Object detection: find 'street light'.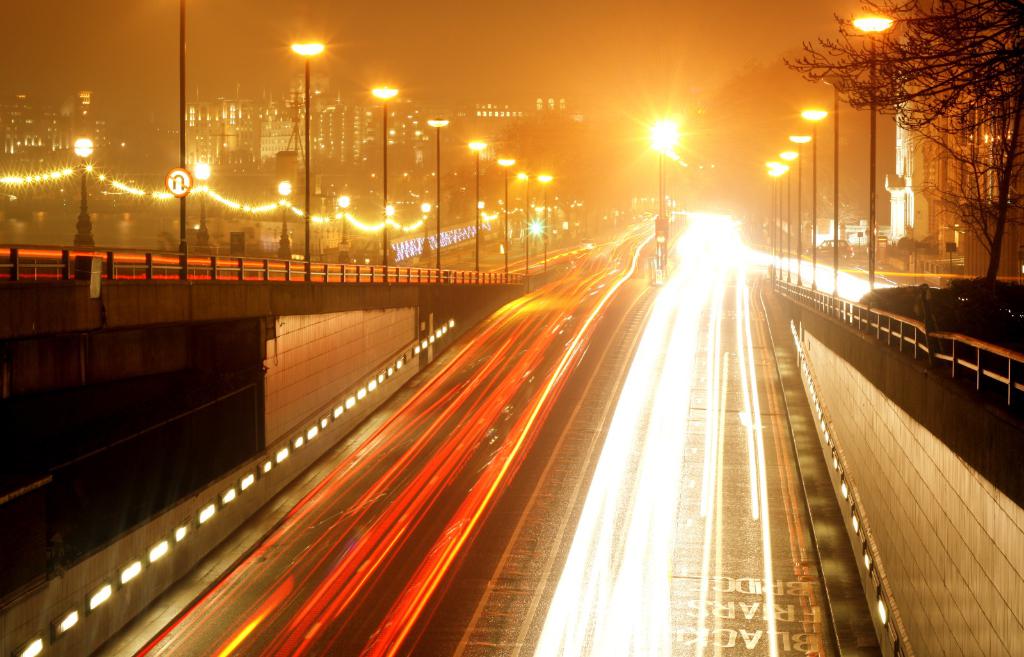
BBox(803, 102, 826, 286).
